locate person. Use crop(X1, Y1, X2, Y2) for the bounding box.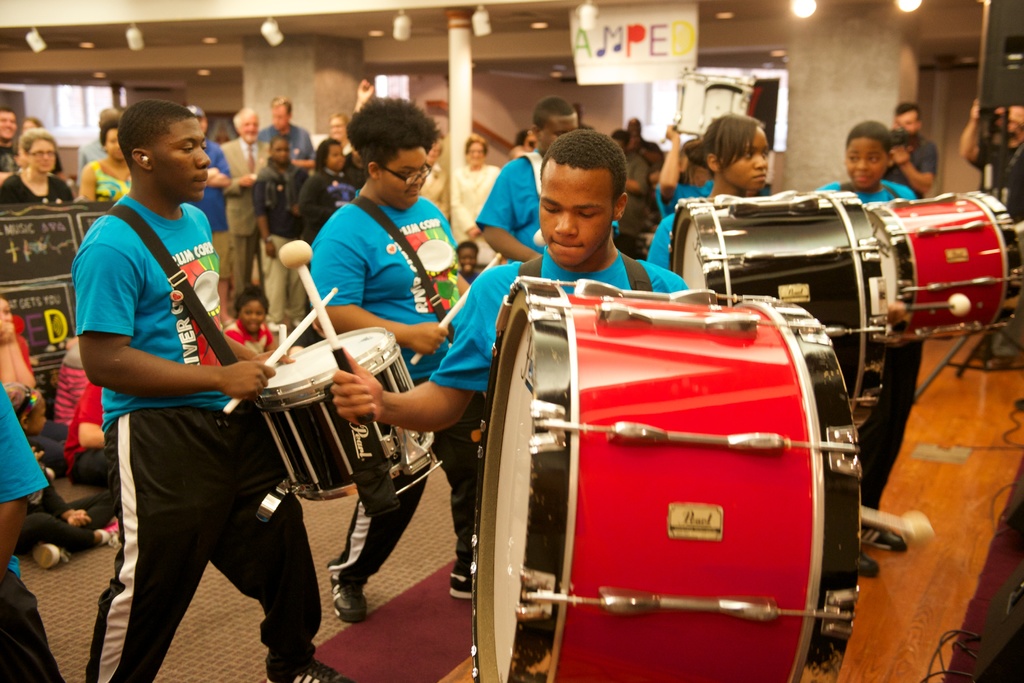
crop(470, 96, 602, 263).
